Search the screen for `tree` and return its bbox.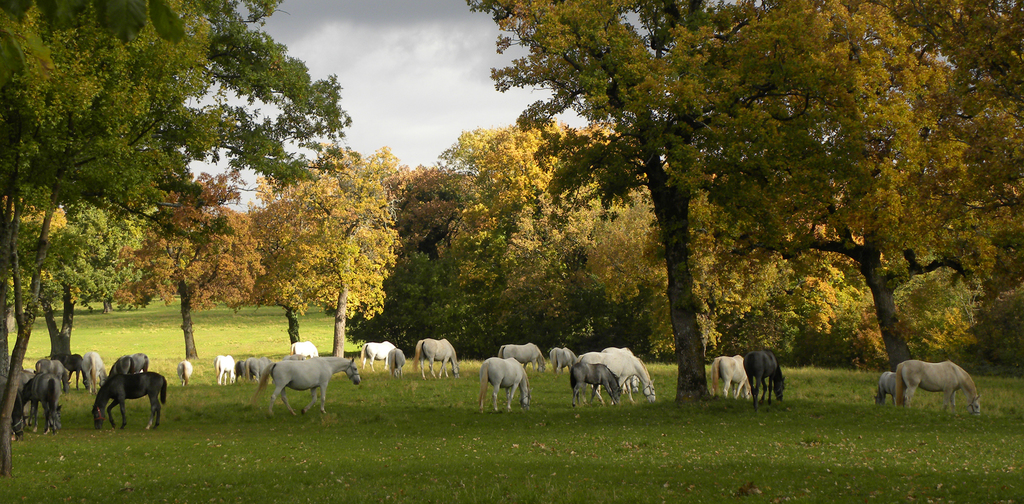
Found: bbox=[113, 173, 268, 362].
